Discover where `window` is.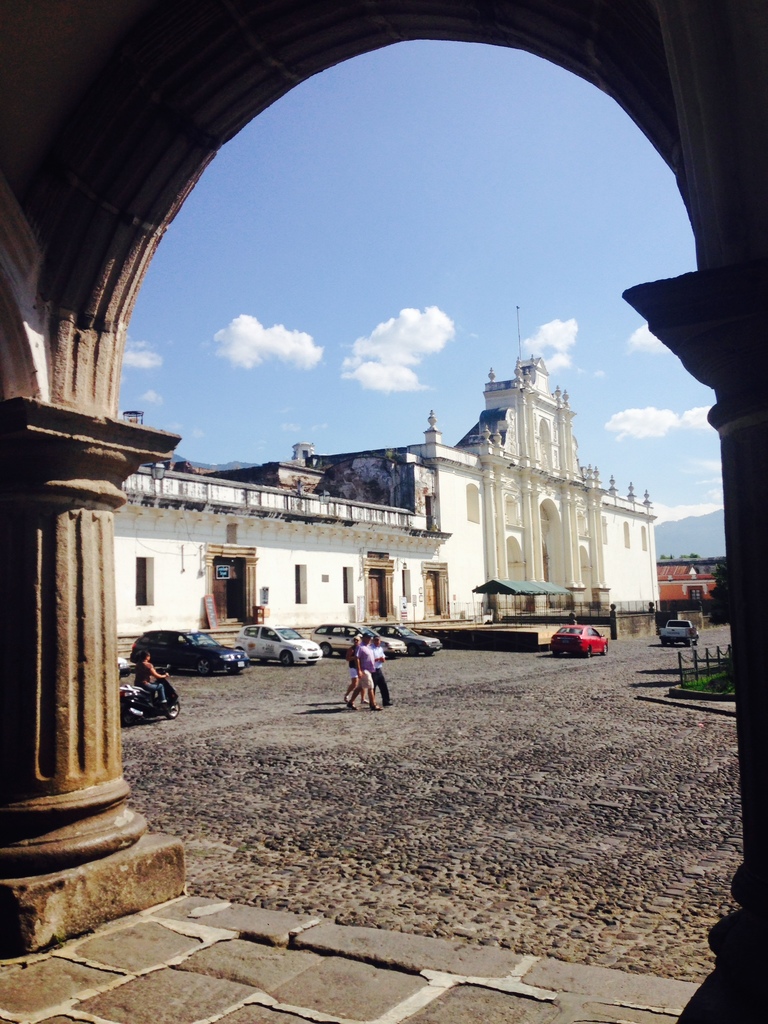
Discovered at [345, 569, 357, 602].
